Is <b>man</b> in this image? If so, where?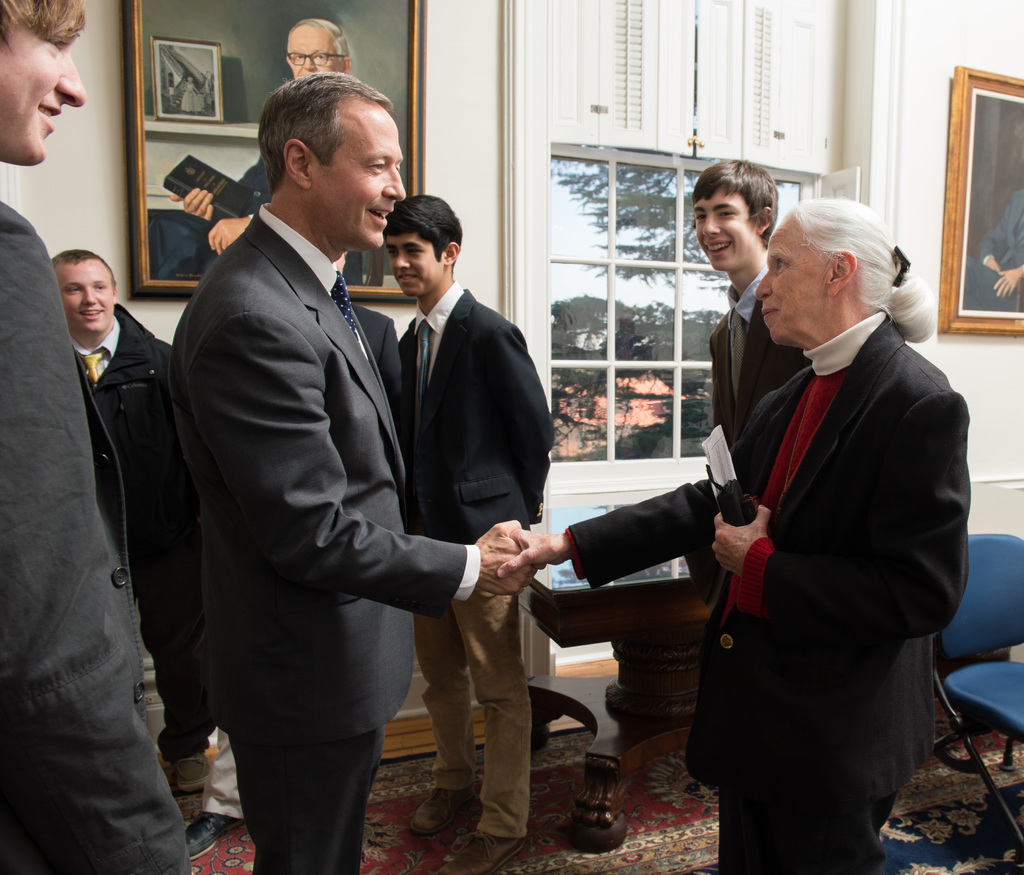
Yes, at region(383, 197, 552, 874).
